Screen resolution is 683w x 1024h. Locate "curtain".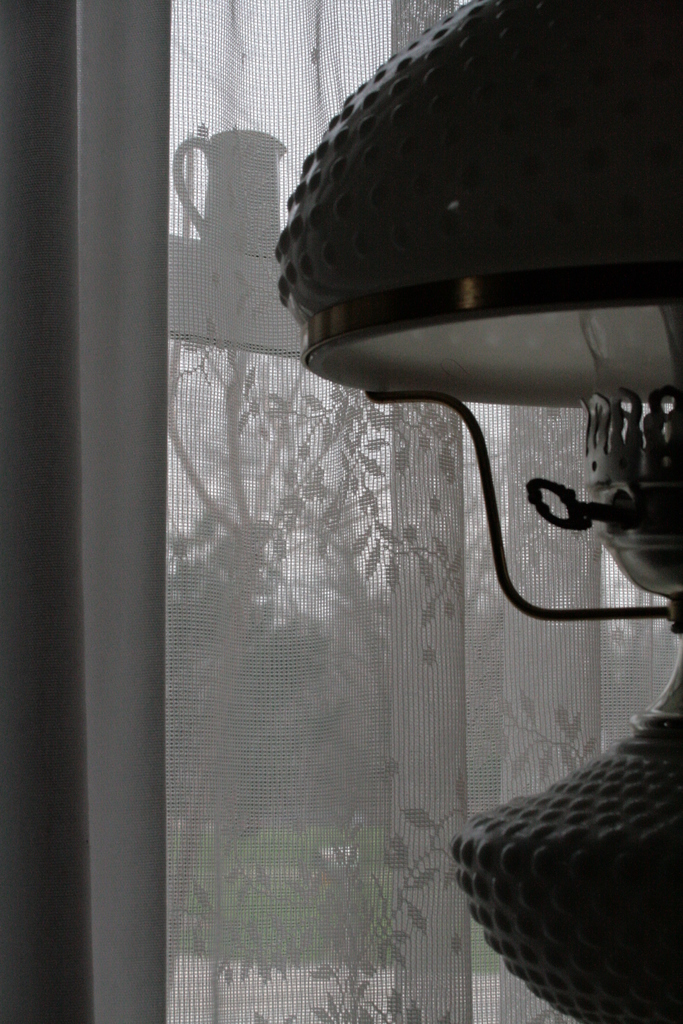
detection(63, 29, 682, 1023).
